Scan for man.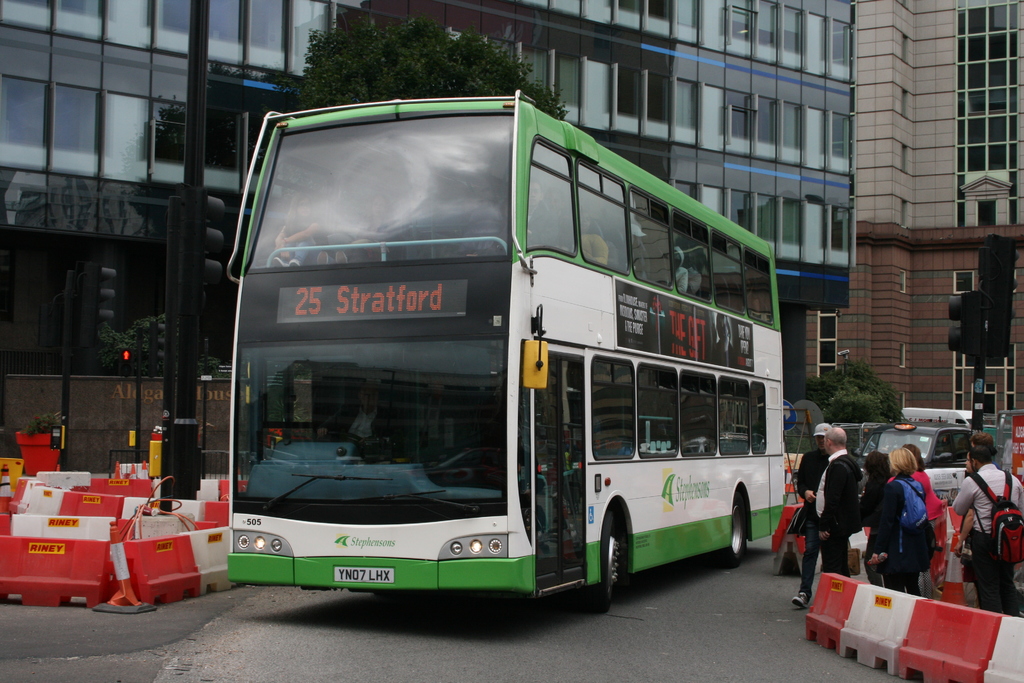
Scan result: BBox(500, 179, 557, 247).
